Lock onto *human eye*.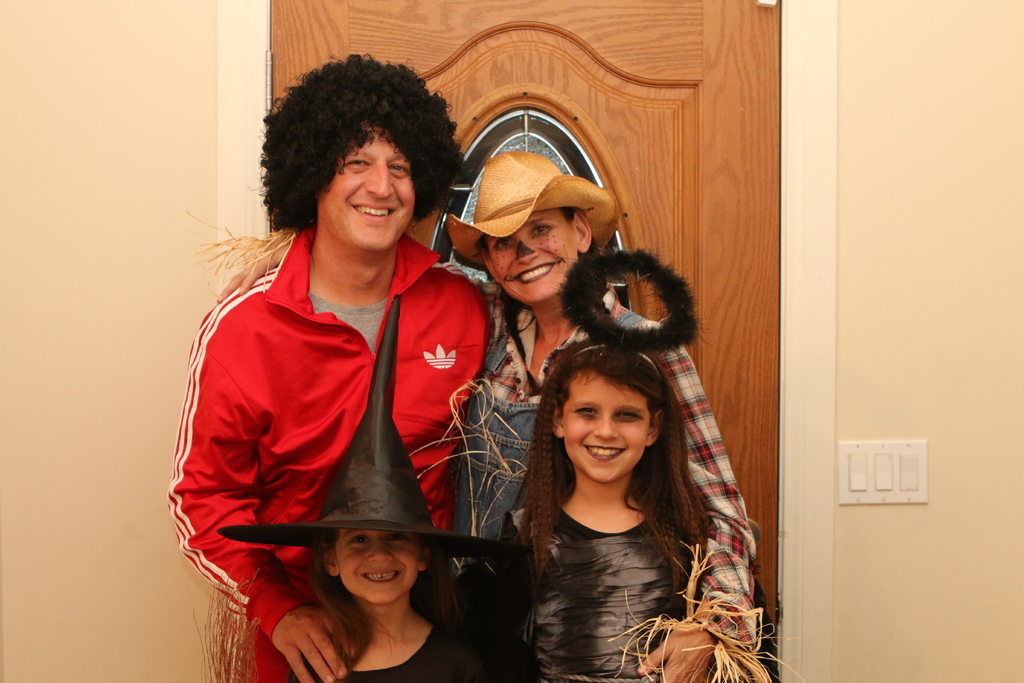
Locked: (left=390, top=165, right=406, bottom=176).
